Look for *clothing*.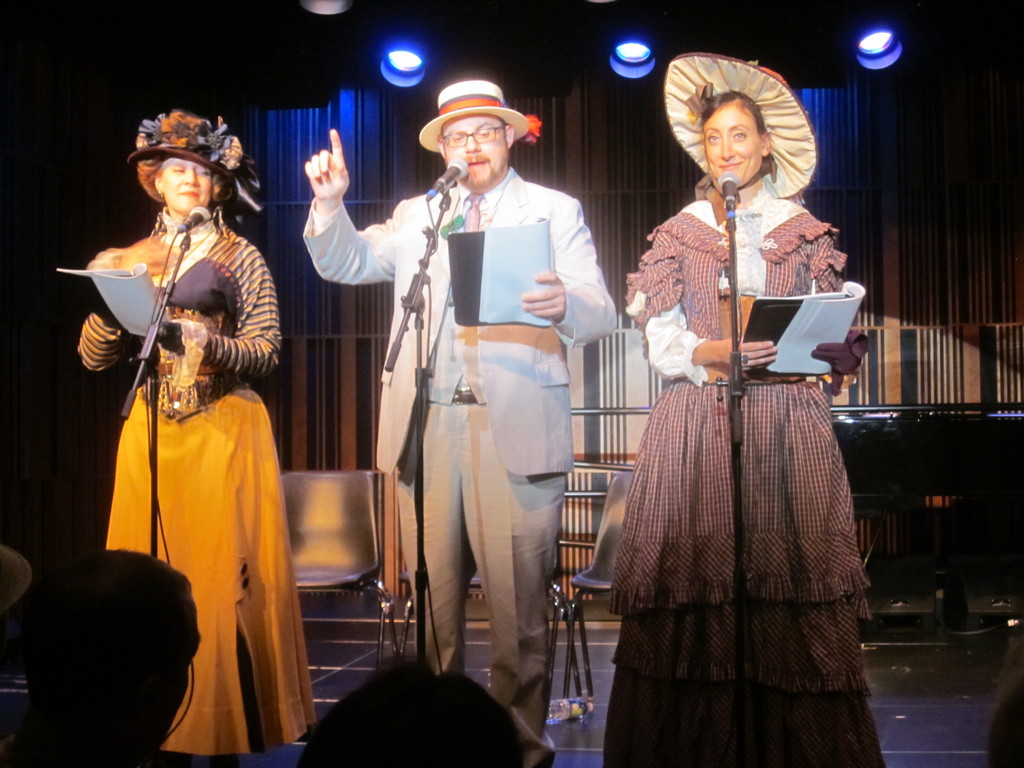
Found: box=[67, 218, 282, 388].
